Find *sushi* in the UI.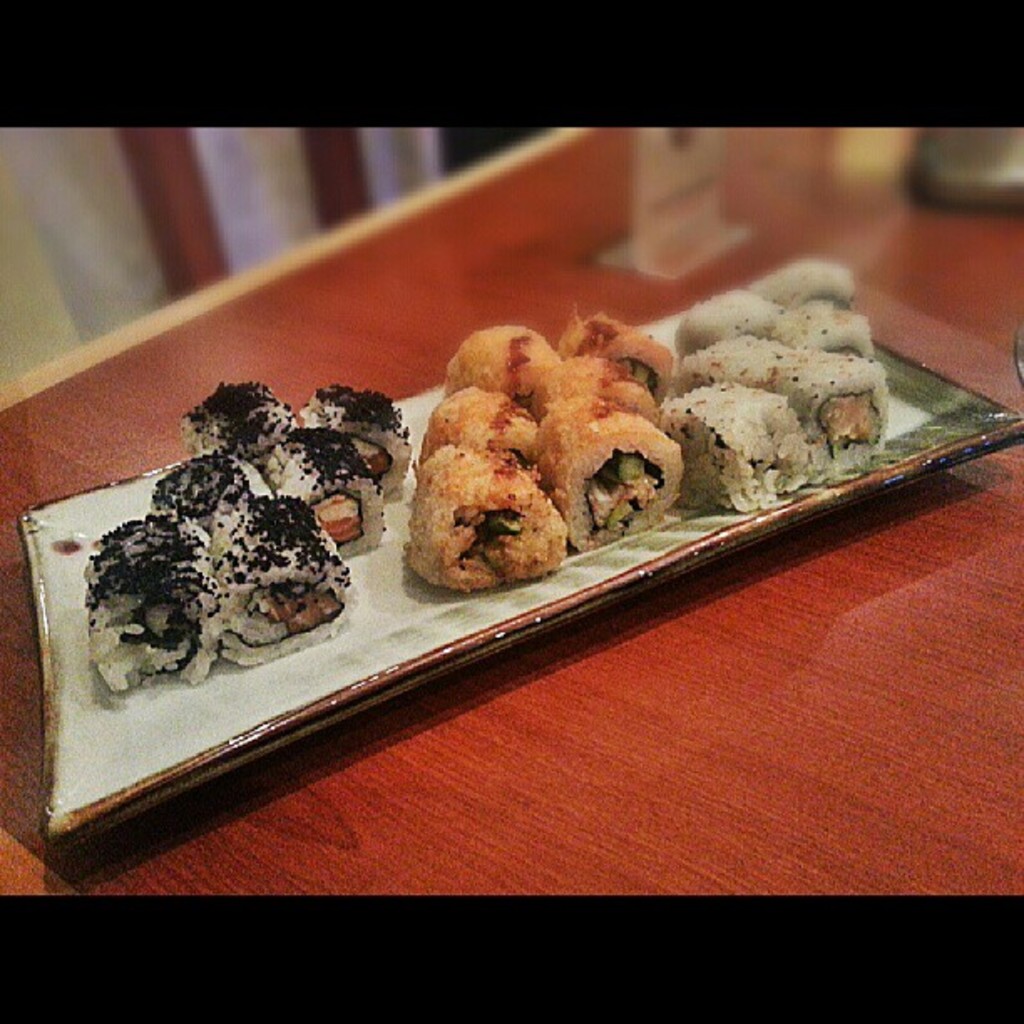
UI element at bbox(182, 361, 298, 499).
